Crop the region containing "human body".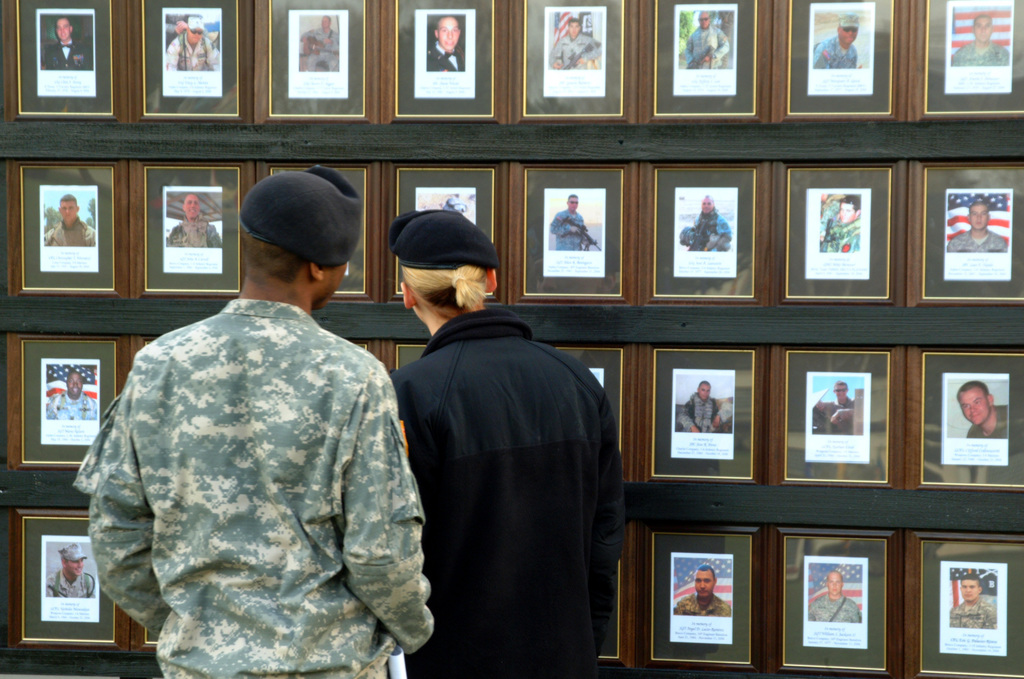
Crop region: crop(548, 210, 593, 253).
